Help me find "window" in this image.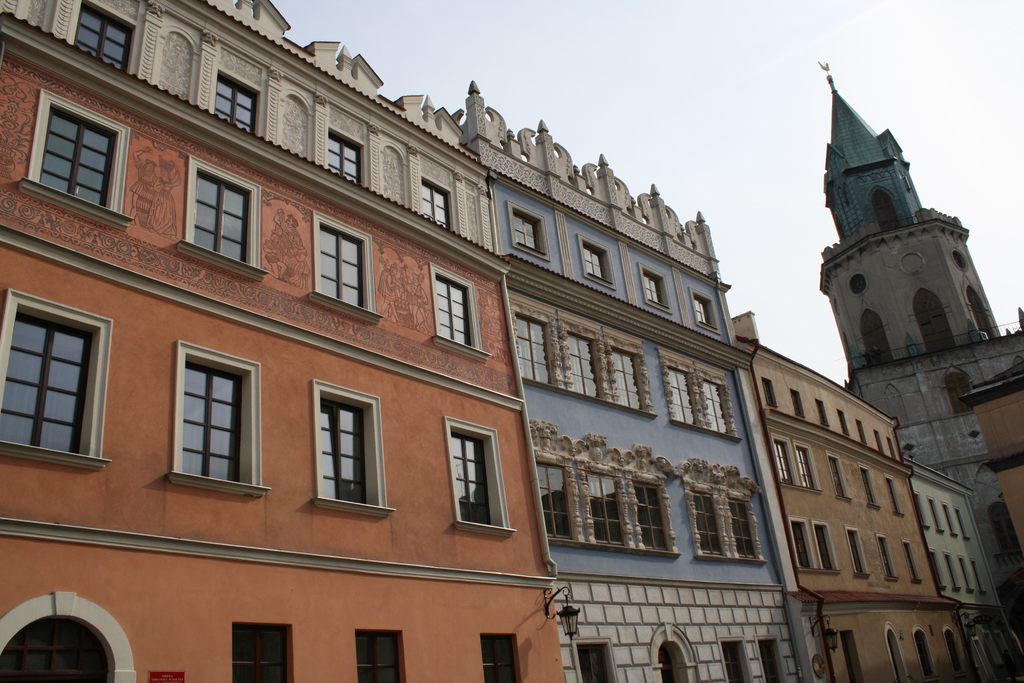
Found it: region(872, 533, 905, 586).
